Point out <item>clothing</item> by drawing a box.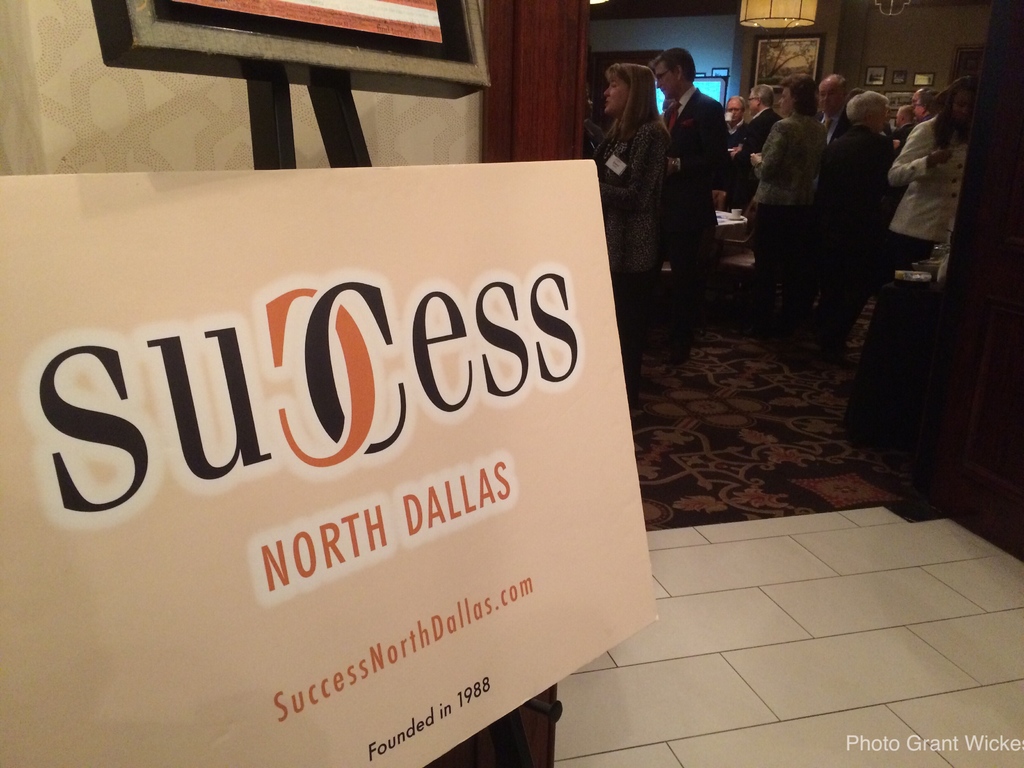
{"left": 895, "top": 109, "right": 972, "bottom": 275}.
